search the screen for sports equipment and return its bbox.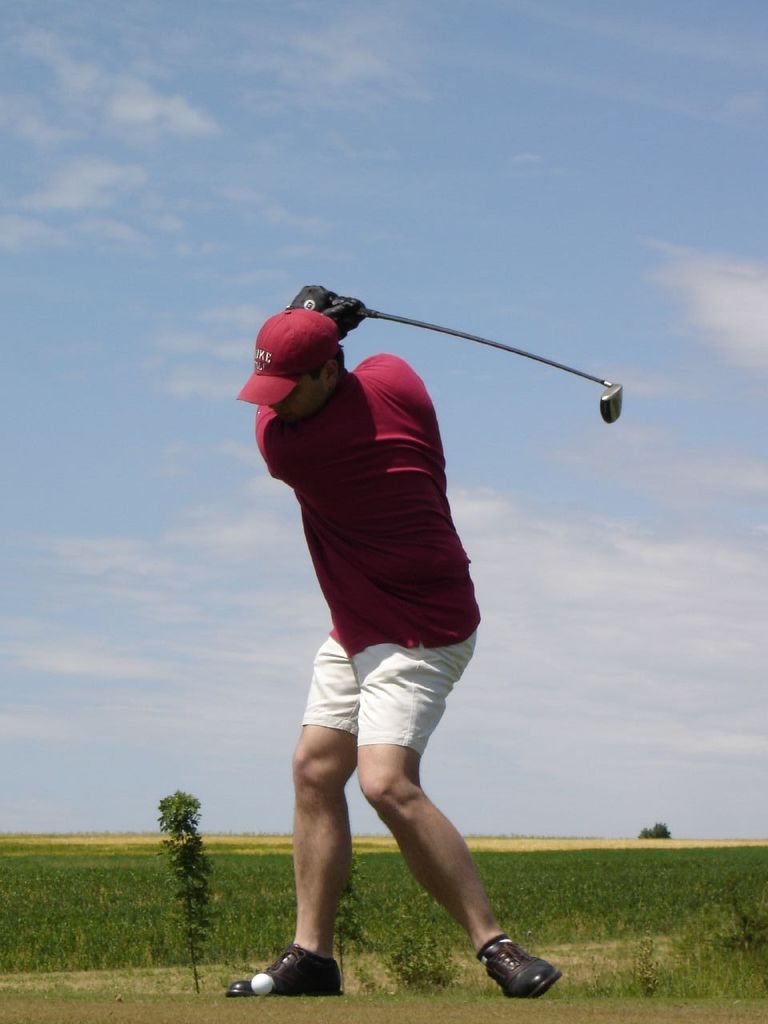
Found: left=472, top=936, right=560, bottom=996.
